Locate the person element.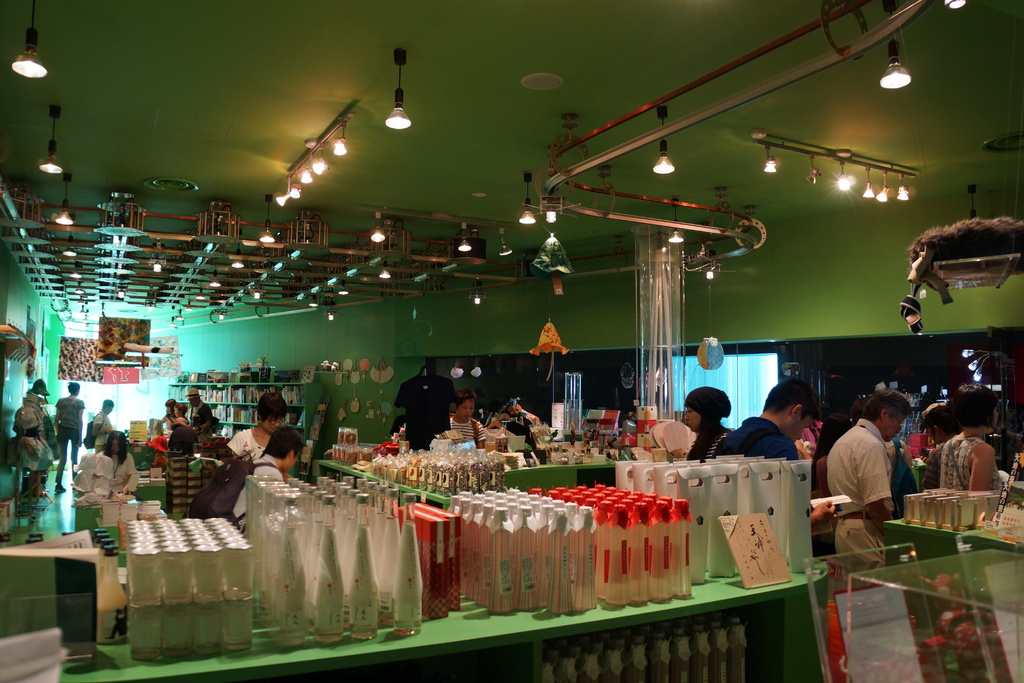
Element bbox: locate(192, 391, 213, 422).
